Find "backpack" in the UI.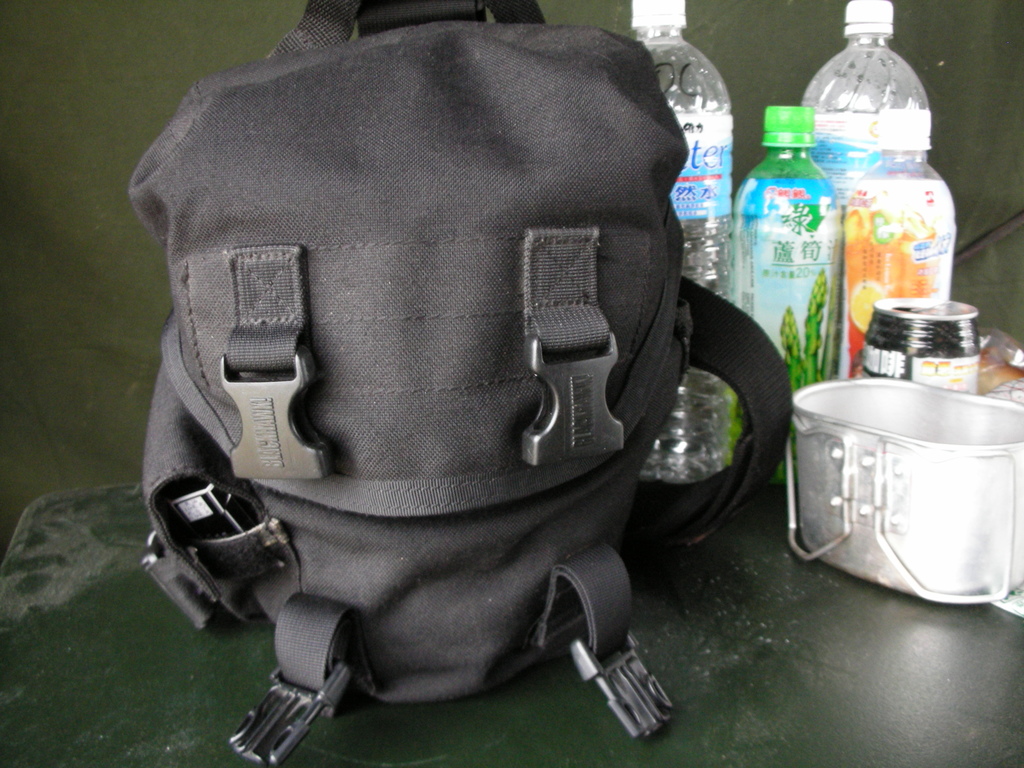
UI element at <bbox>122, 0, 806, 767</bbox>.
